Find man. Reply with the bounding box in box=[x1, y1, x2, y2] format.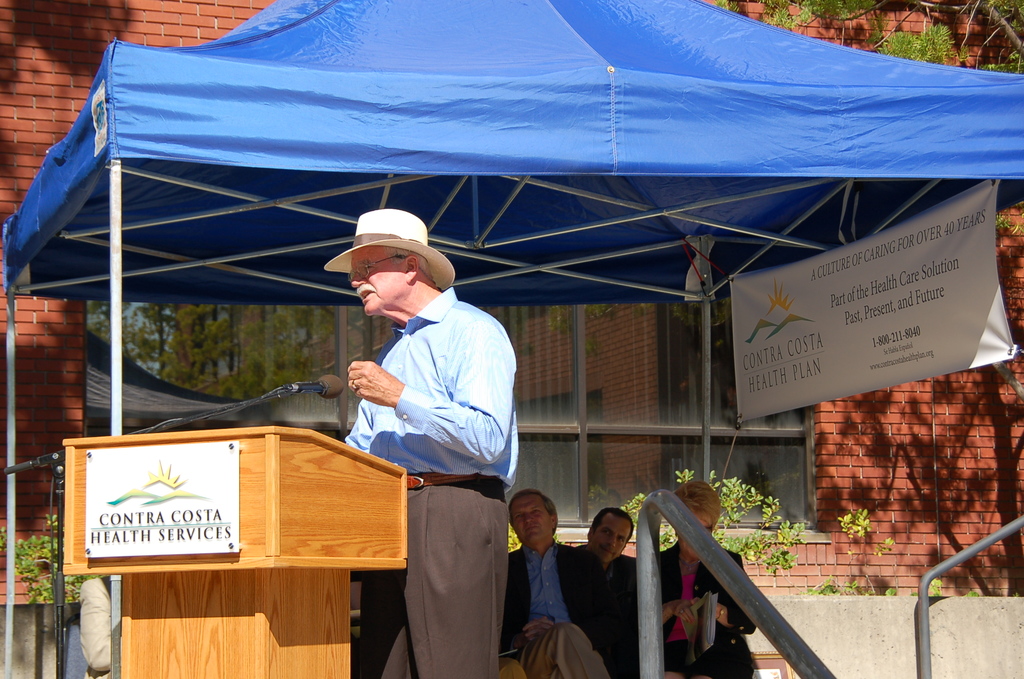
box=[508, 490, 610, 678].
